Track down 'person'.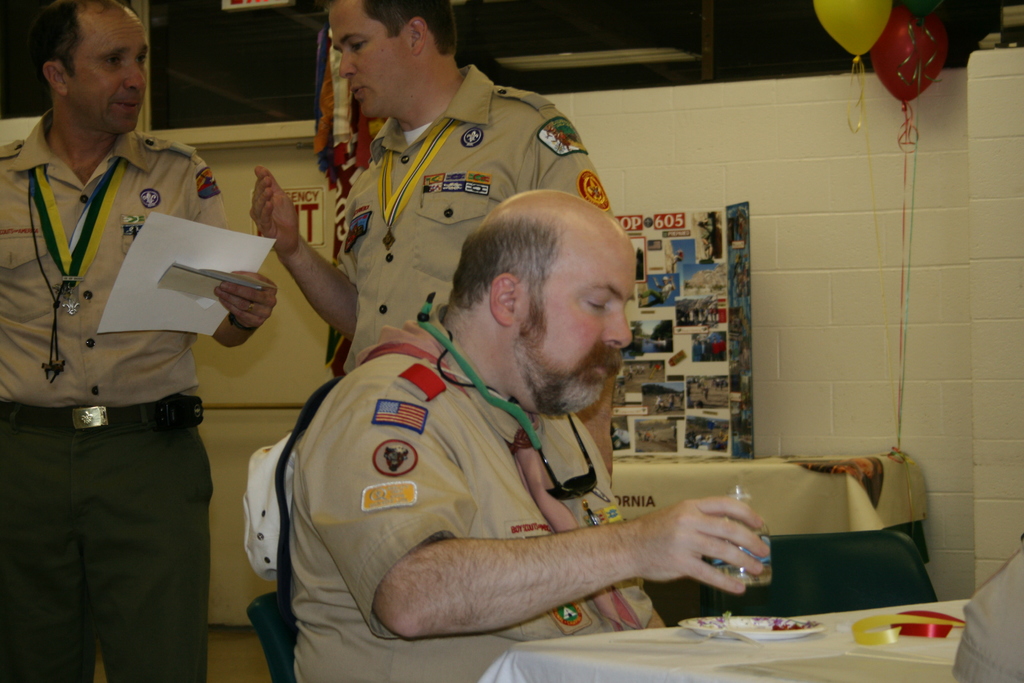
Tracked to 247, 0, 618, 489.
